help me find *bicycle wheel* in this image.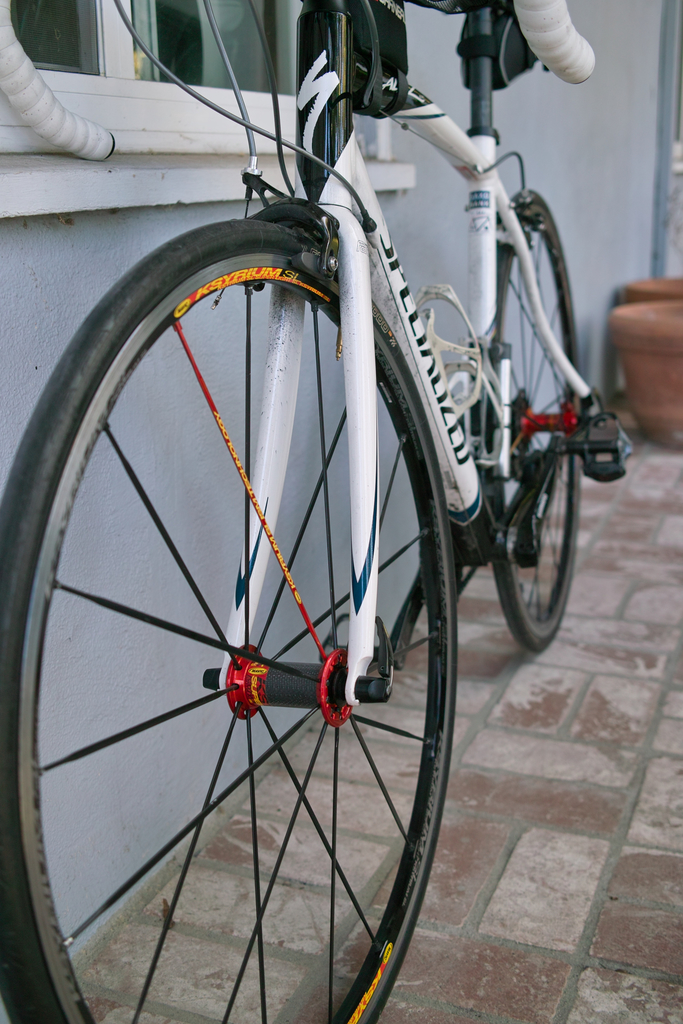
Found it: bbox=(0, 221, 448, 1023).
